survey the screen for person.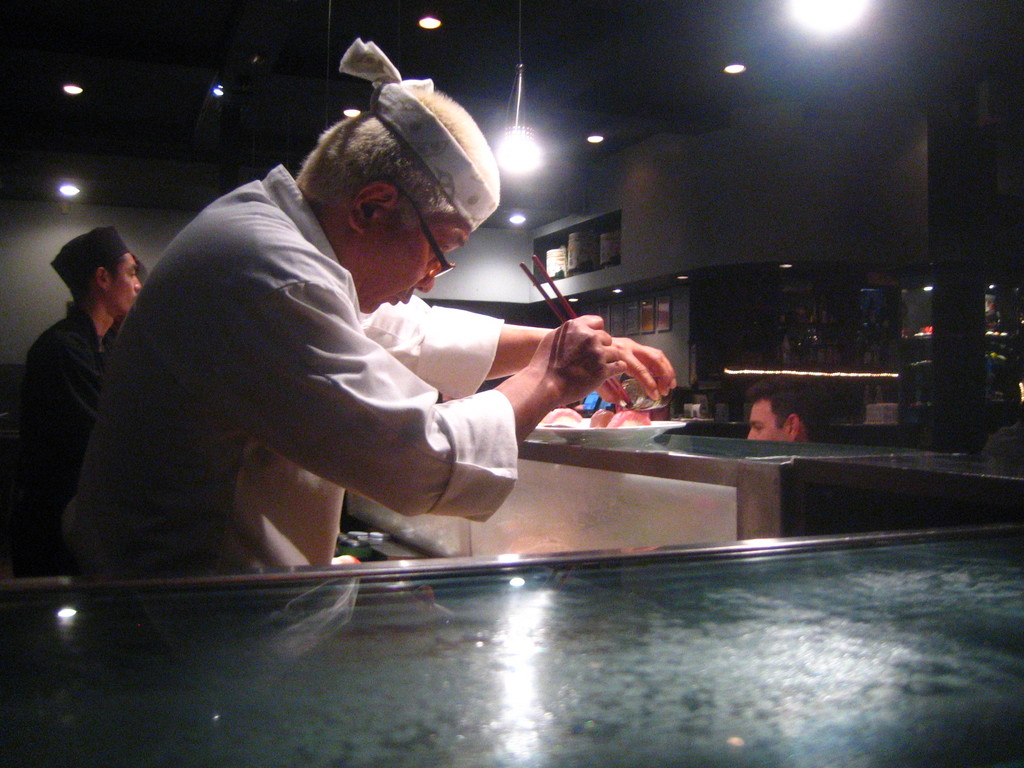
Survey found: BBox(79, 47, 671, 573).
